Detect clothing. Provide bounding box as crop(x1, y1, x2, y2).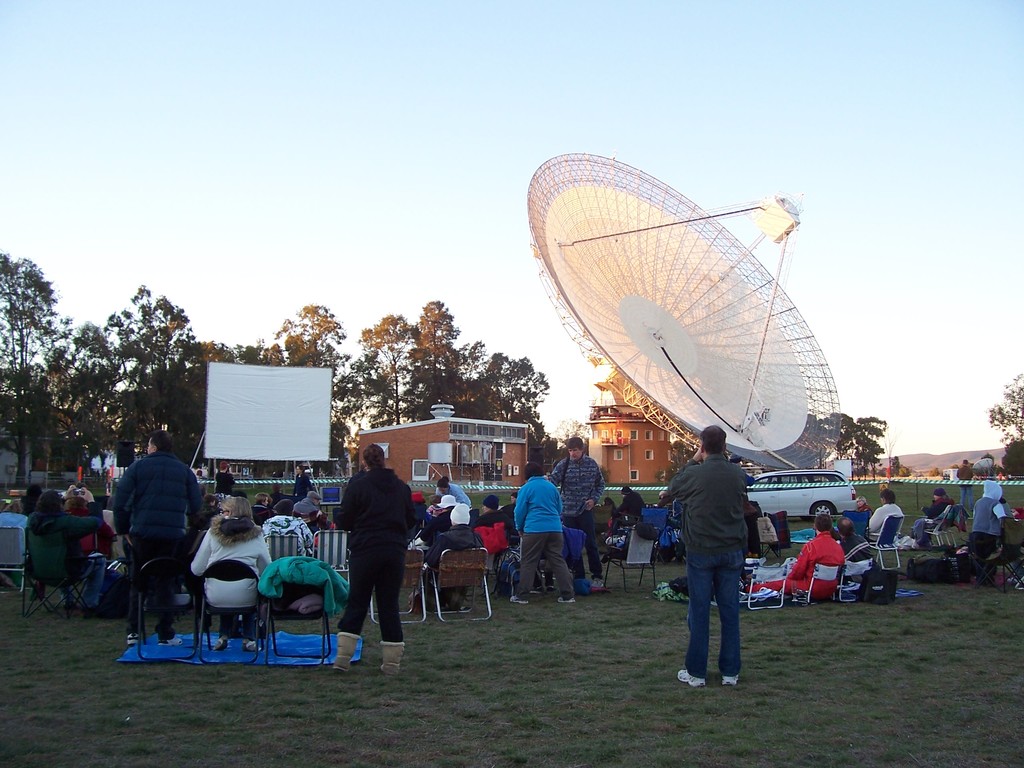
crop(112, 449, 209, 627).
